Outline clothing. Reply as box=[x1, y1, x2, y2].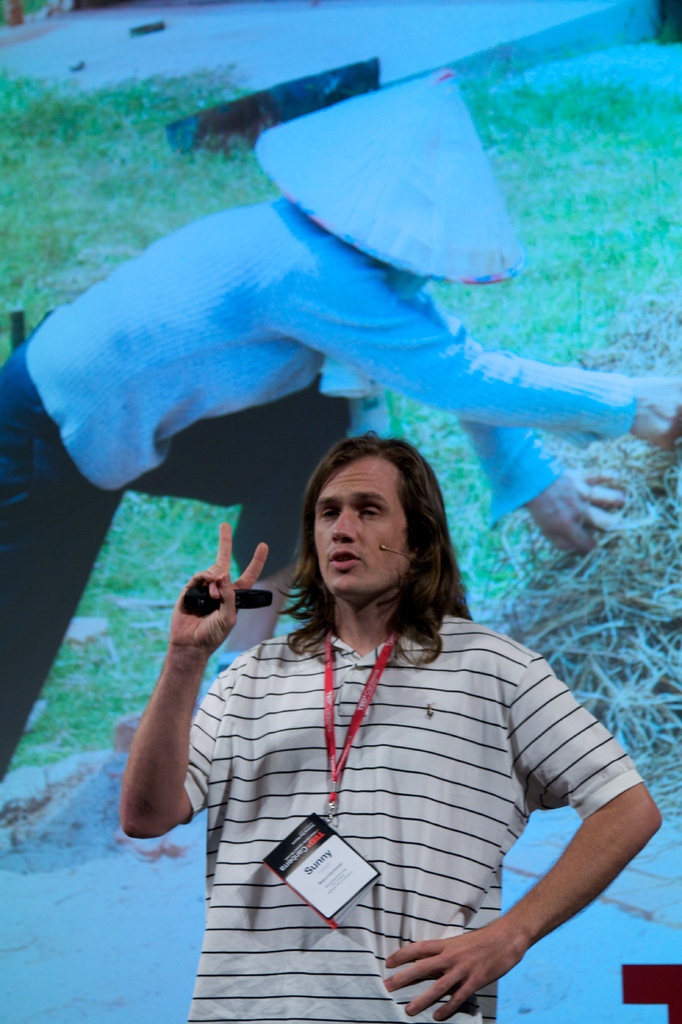
box=[0, 193, 638, 784].
